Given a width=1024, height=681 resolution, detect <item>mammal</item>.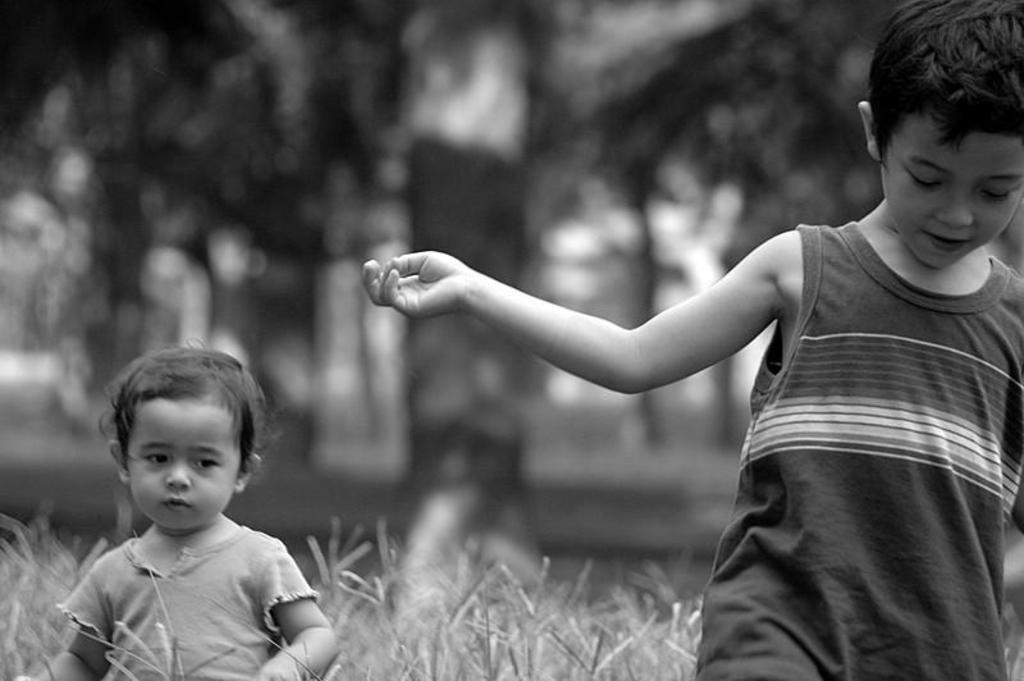
[20,332,334,680].
